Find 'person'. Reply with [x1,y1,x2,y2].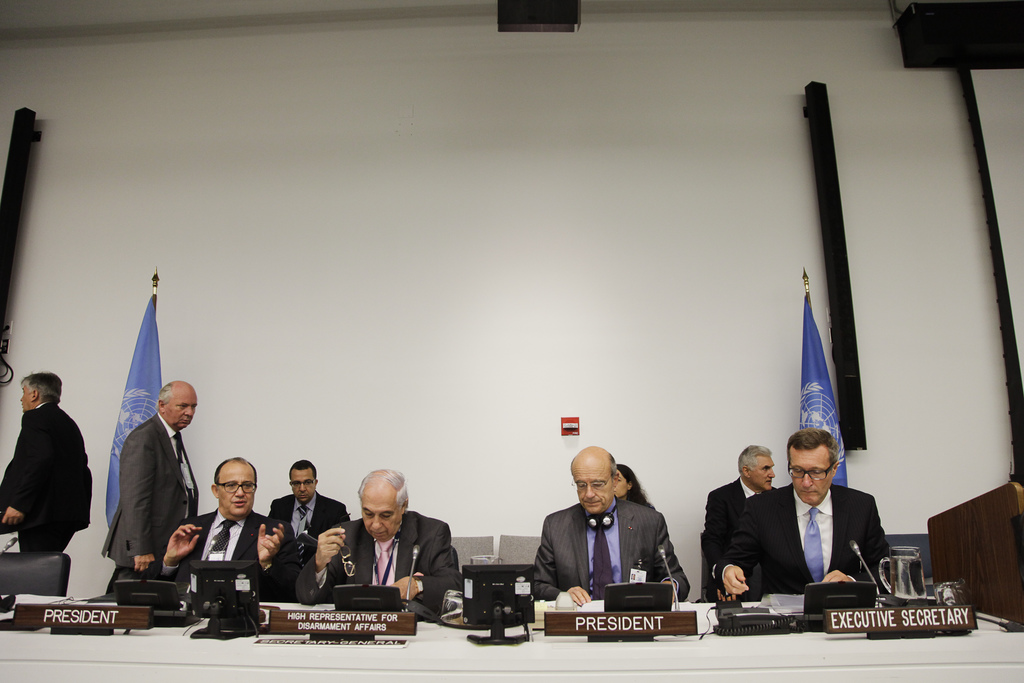
[95,376,202,639].
